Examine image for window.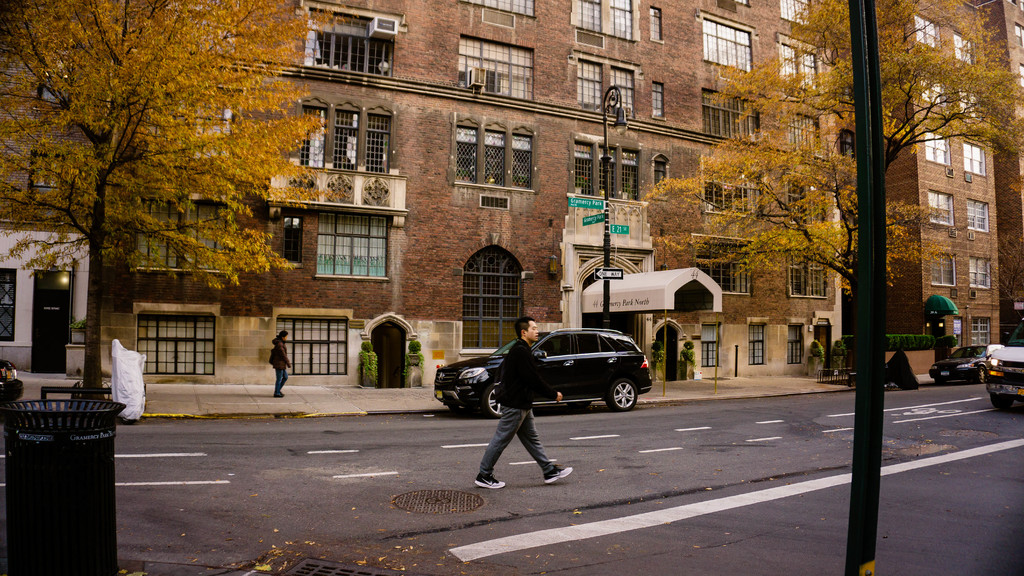
Examination result: box(136, 310, 211, 371).
